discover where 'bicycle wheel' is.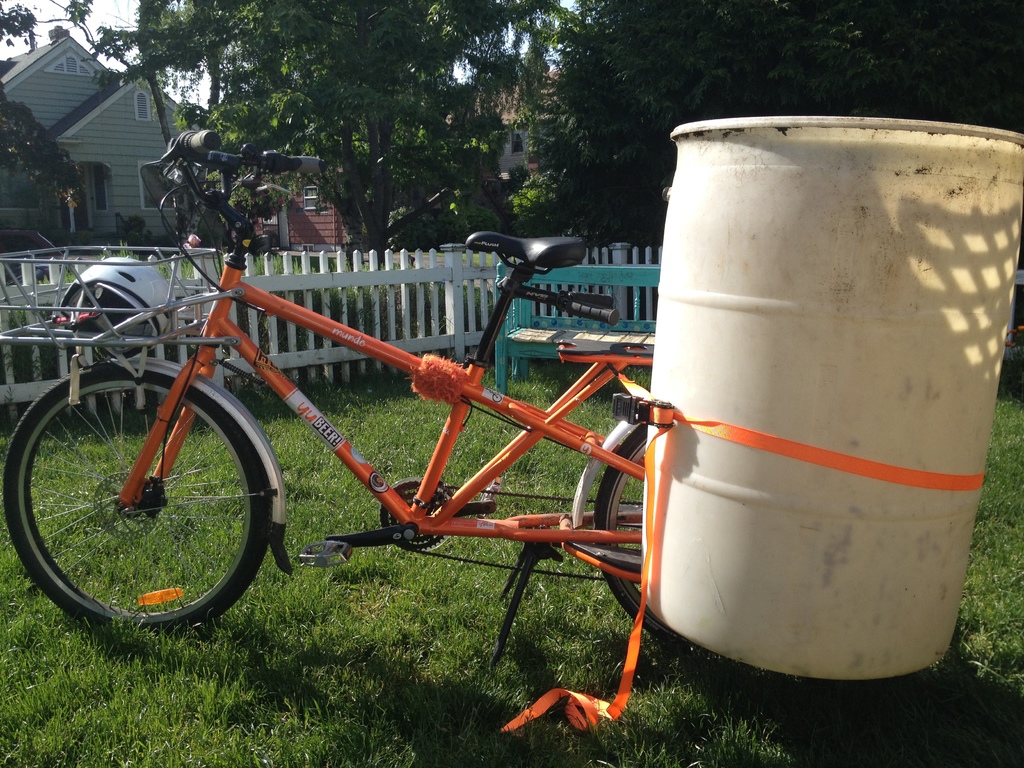
Discovered at 590/422/672/638.
